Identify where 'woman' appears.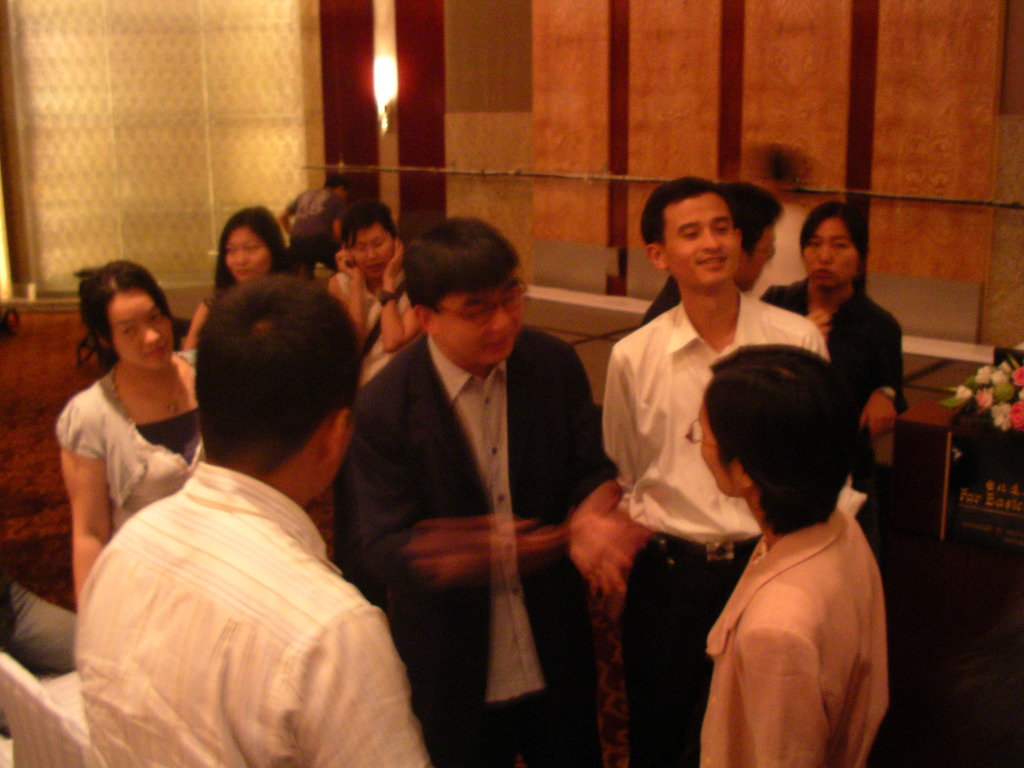
Appears at Rect(755, 204, 904, 572).
